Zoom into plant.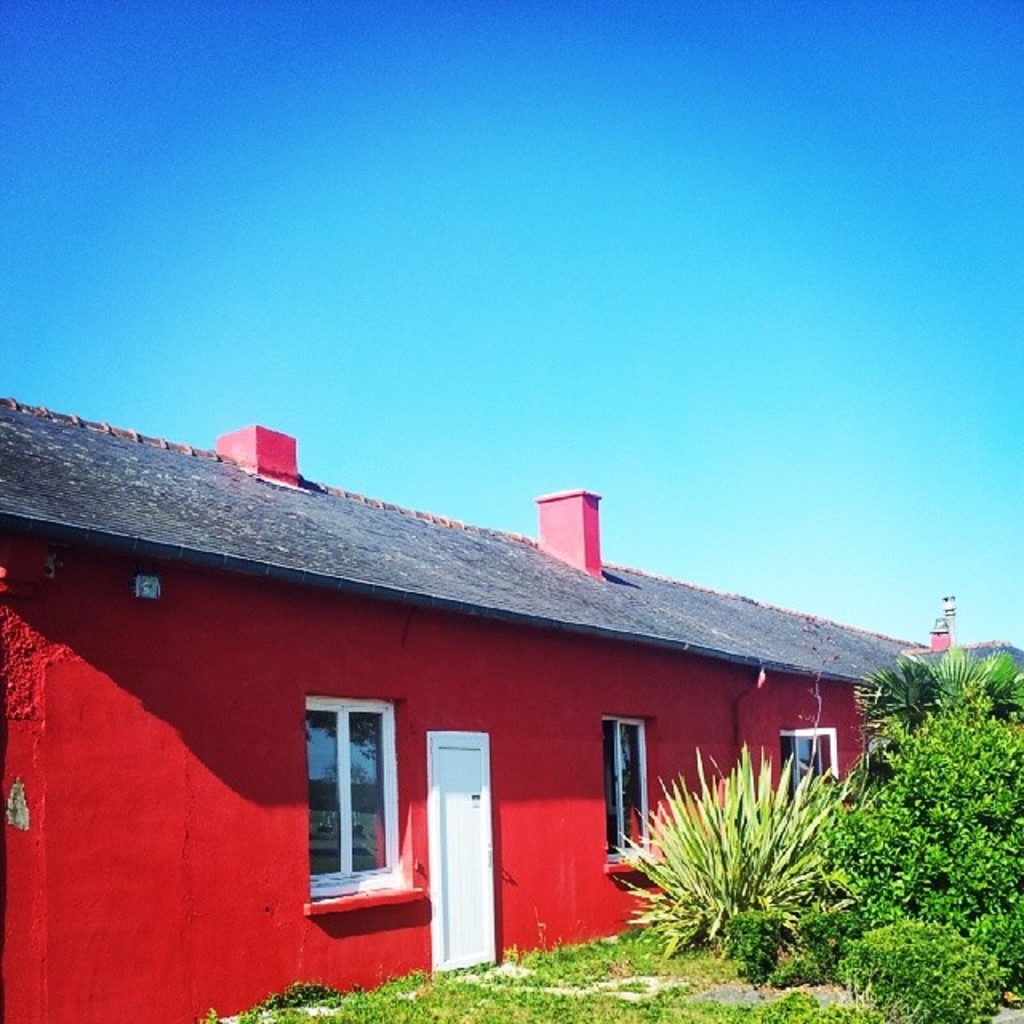
Zoom target: select_region(822, 917, 1021, 1022).
